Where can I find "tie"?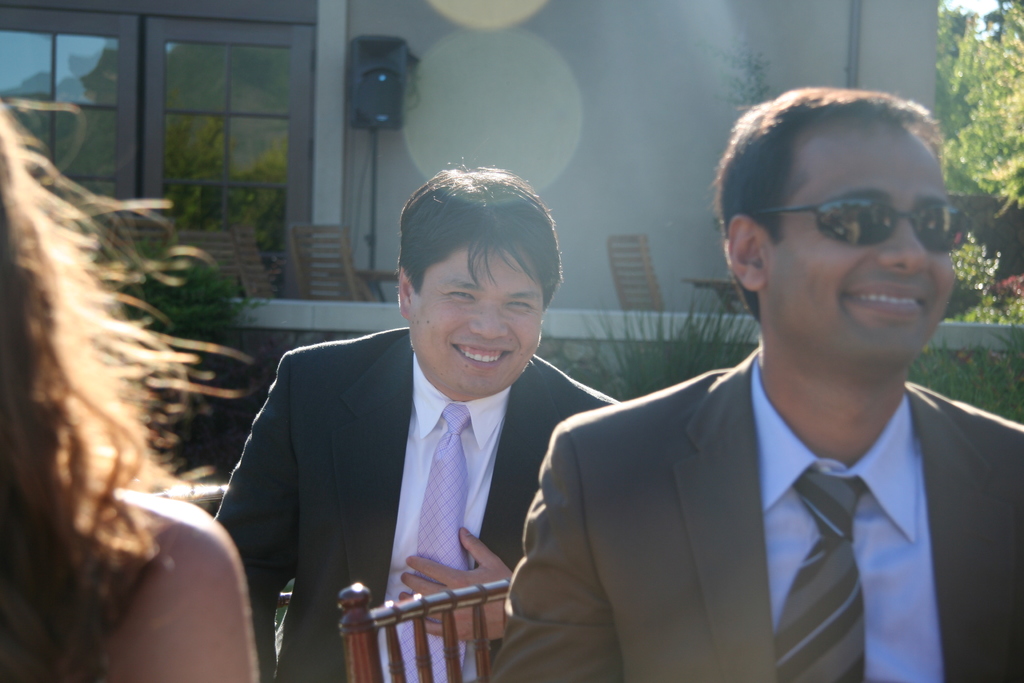
You can find it at (left=395, top=399, right=472, bottom=682).
